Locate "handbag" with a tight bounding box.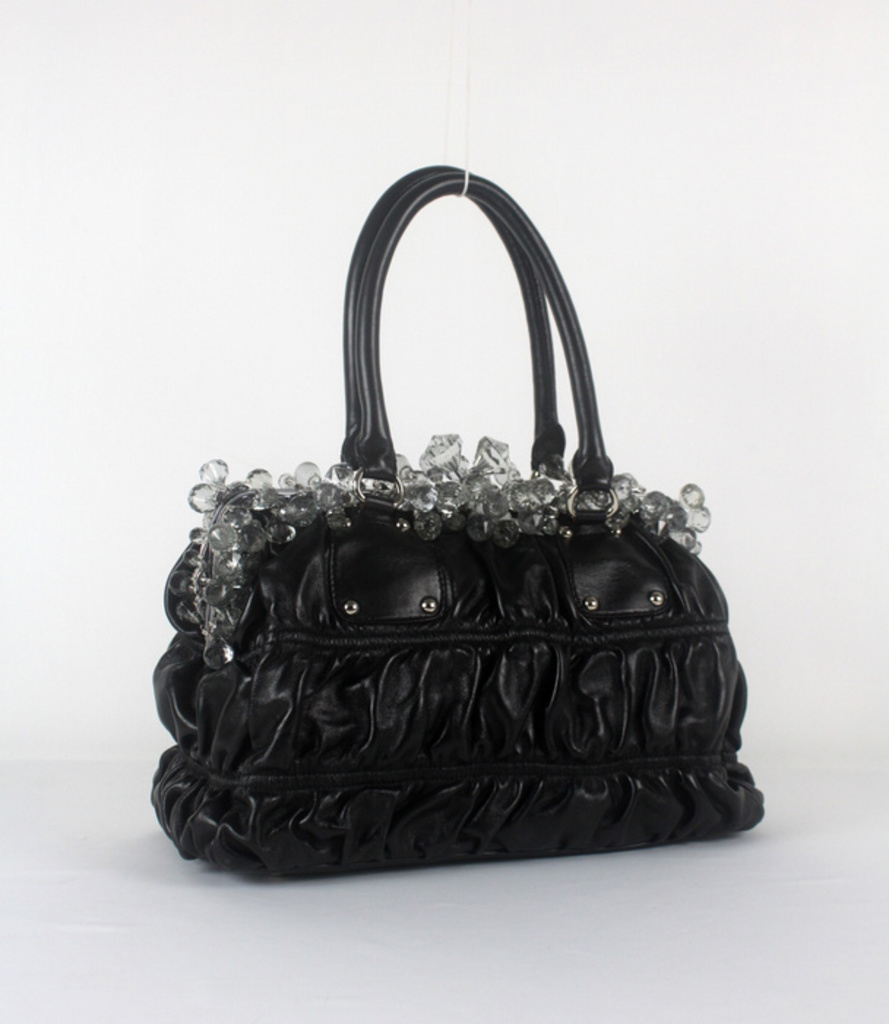
[left=149, top=161, right=763, bottom=884].
